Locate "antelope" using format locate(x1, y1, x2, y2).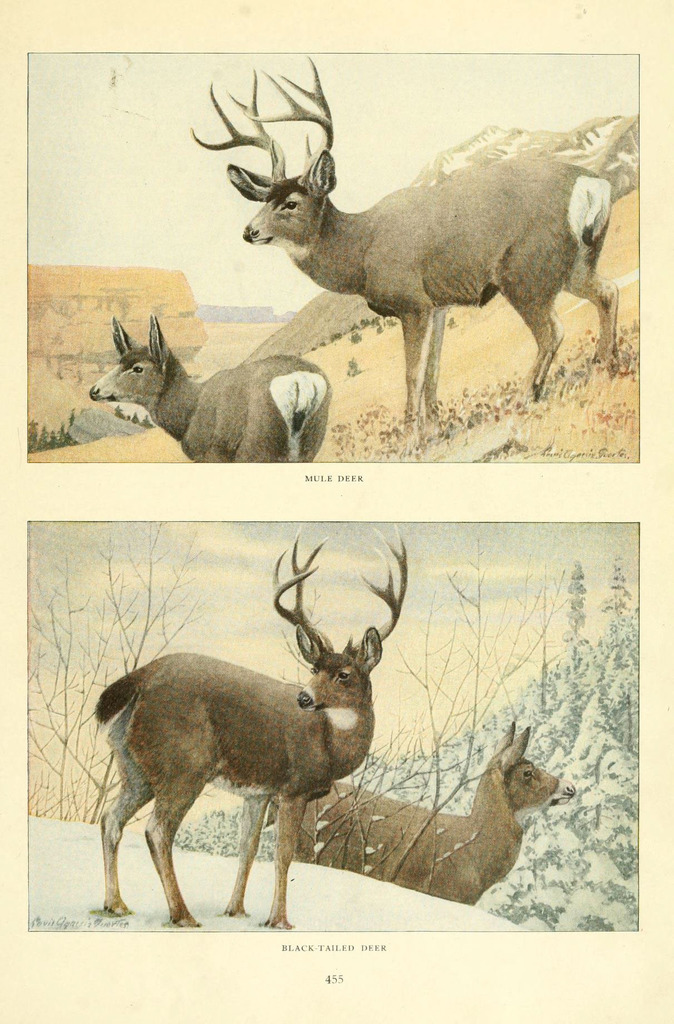
locate(188, 54, 626, 438).
